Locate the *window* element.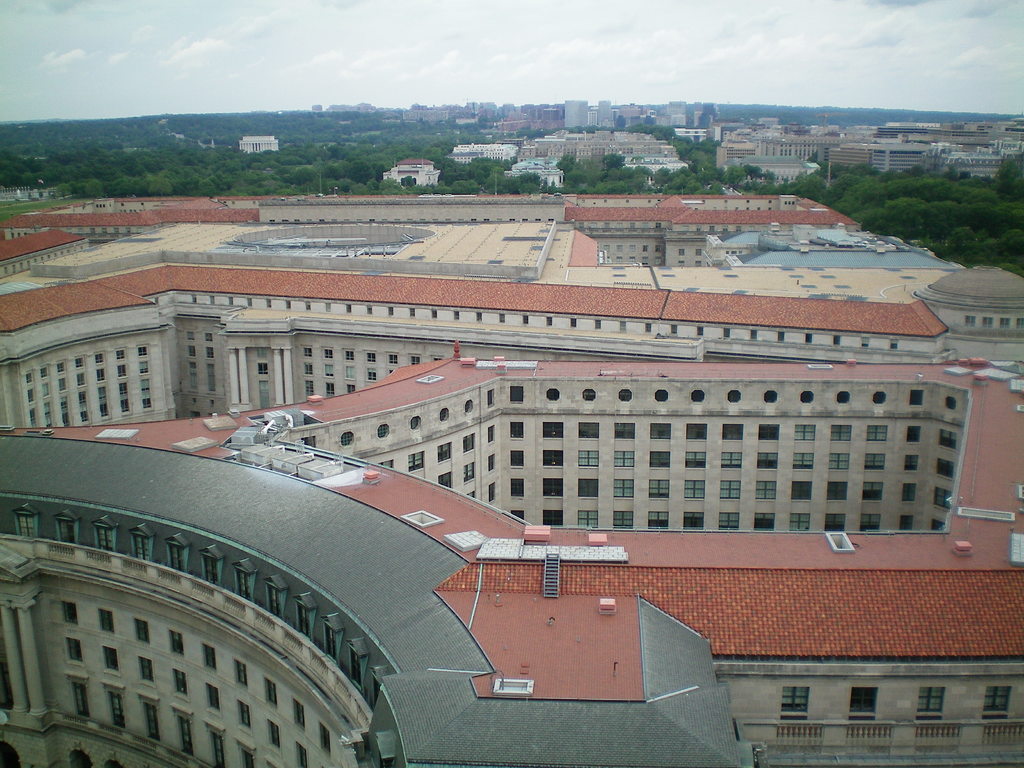
Element bbox: 867, 425, 886, 442.
